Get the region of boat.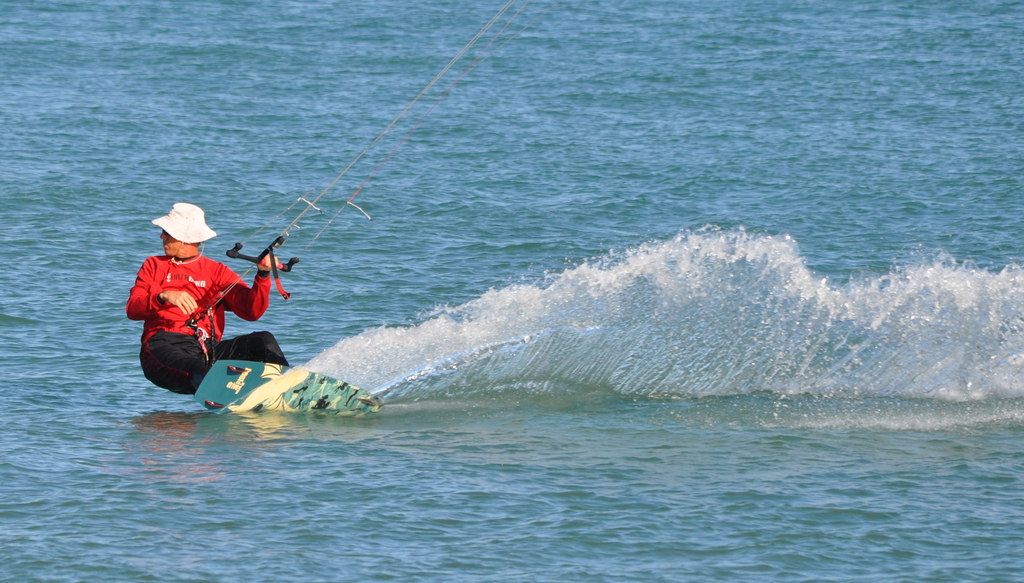
<region>205, 345, 390, 420</region>.
